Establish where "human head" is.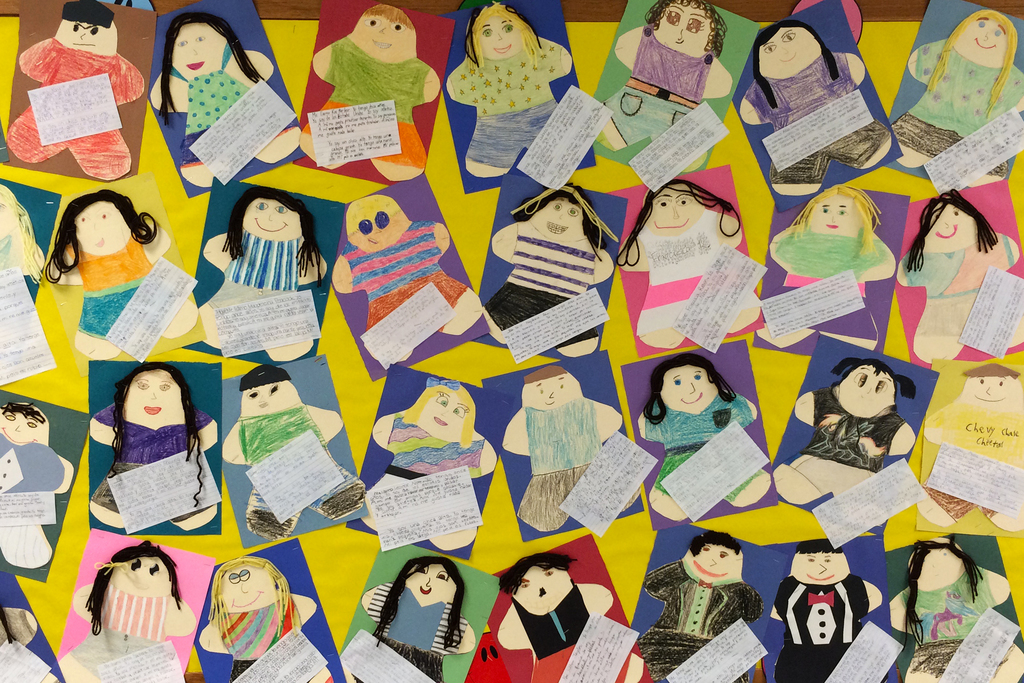
Established at box(832, 358, 897, 423).
